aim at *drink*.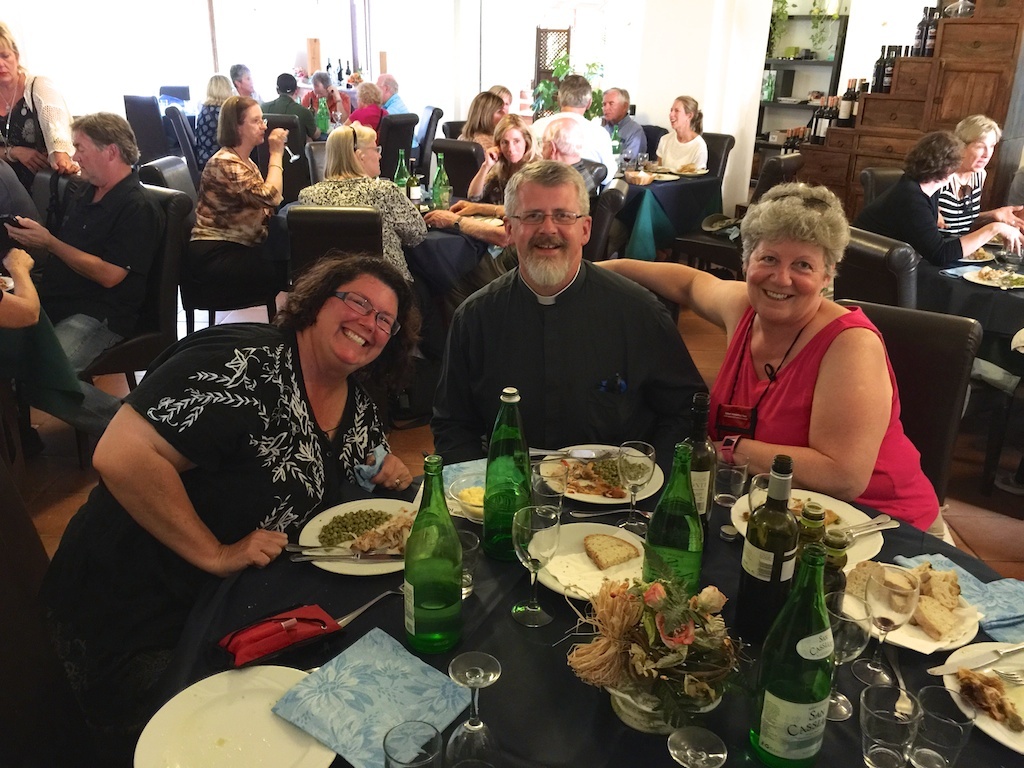
Aimed at BBox(408, 160, 421, 201).
